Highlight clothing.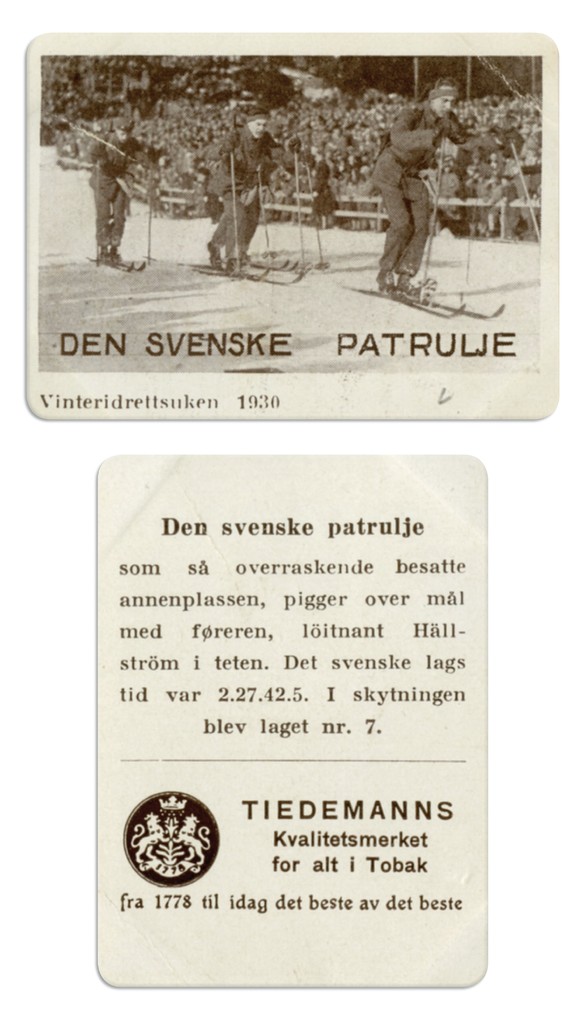
Highlighted region: (x1=82, y1=140, x2=151, y2=249).
